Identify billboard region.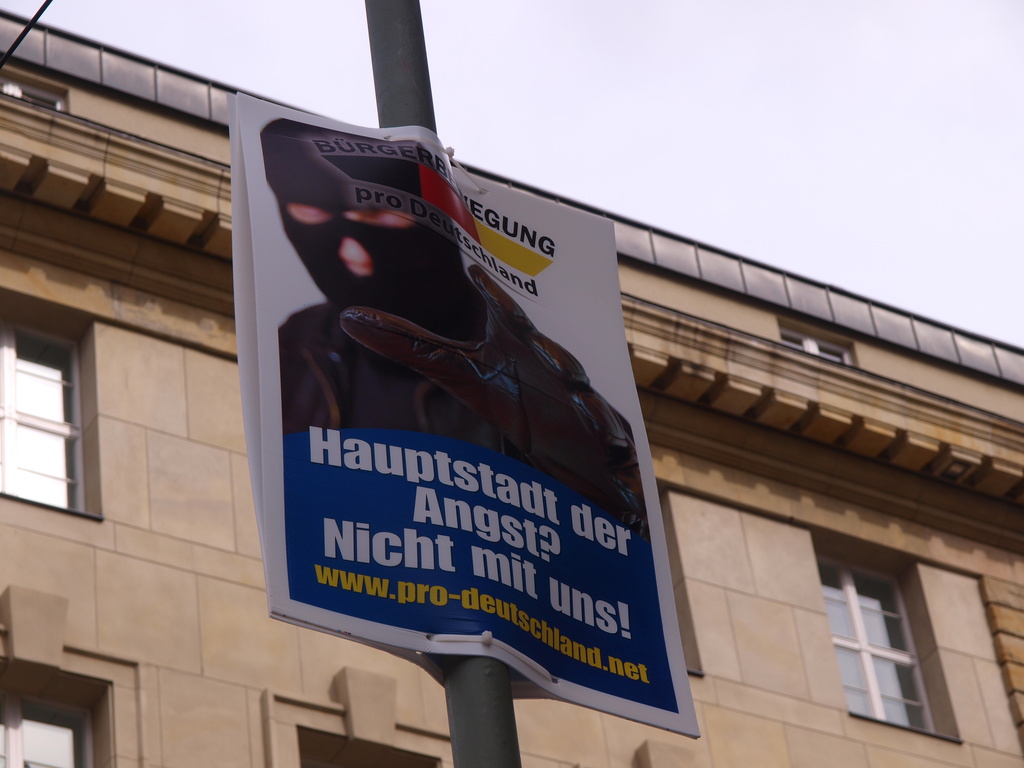
Region: box=[230, 147, 714, 756].
